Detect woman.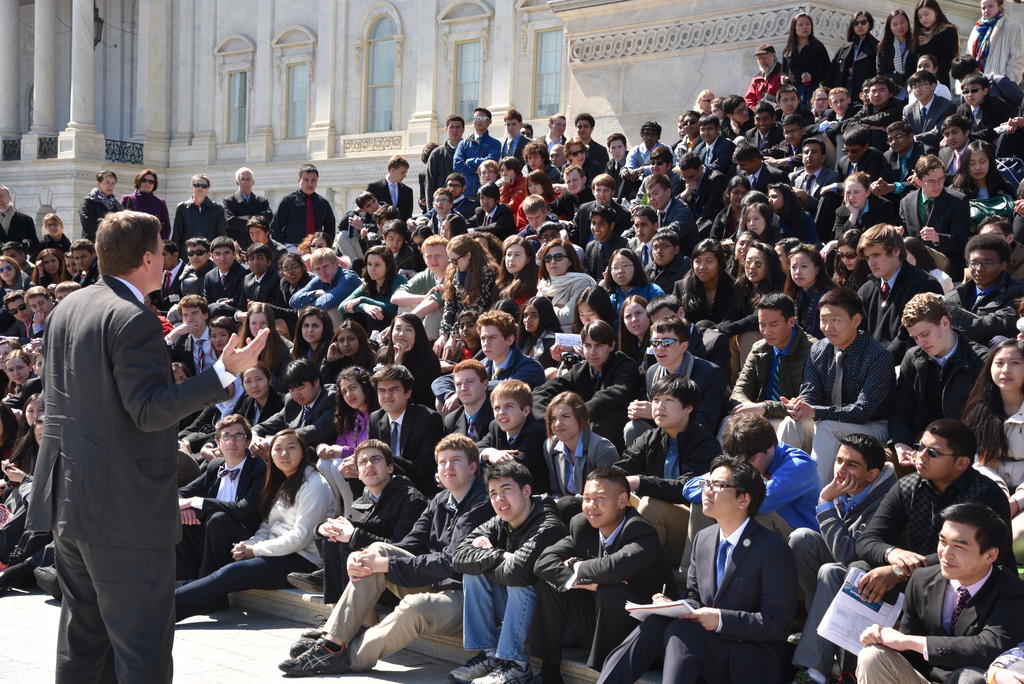
Detected at <region>812, 85, 827, 115</region>.
